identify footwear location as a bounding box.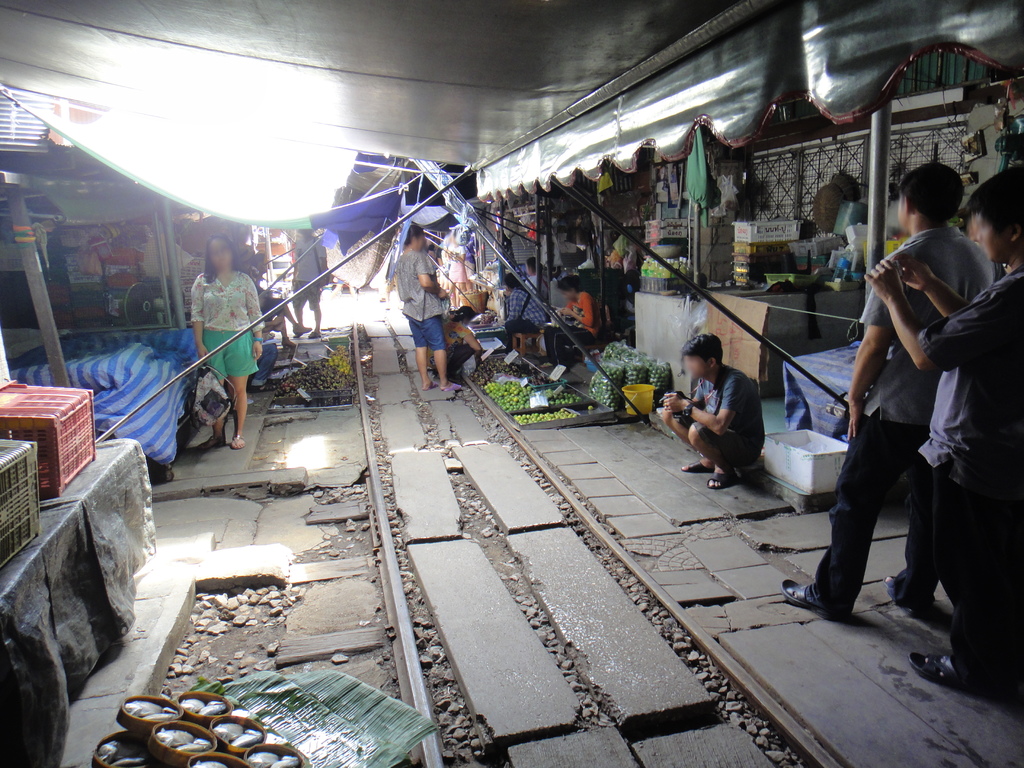
BBox(680, 458, 710, 476).
